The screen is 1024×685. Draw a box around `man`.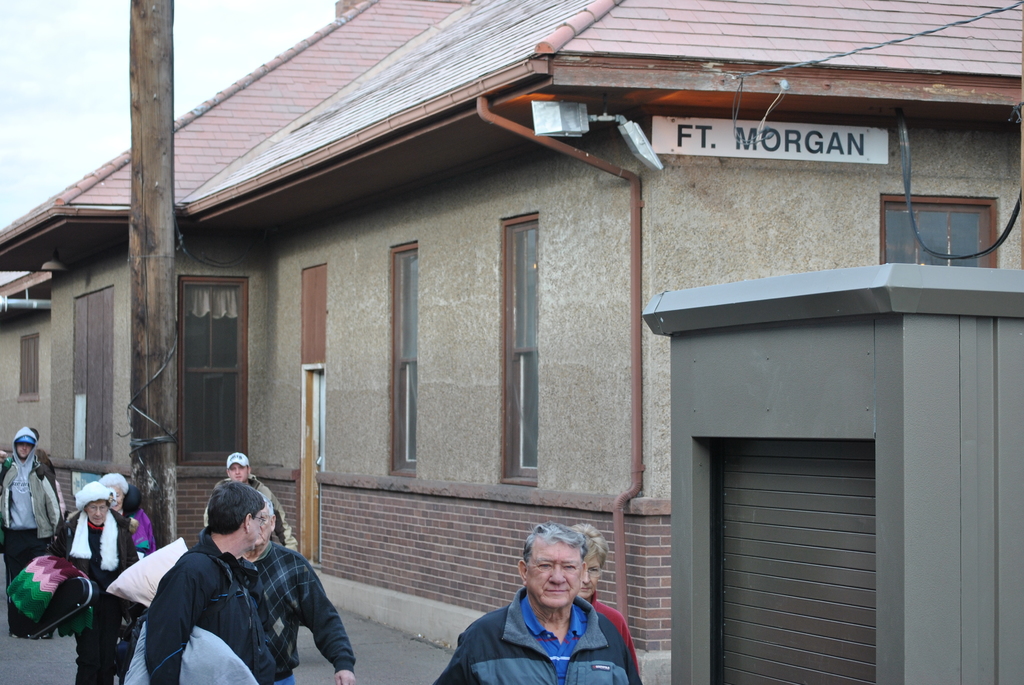
{"x1": 203, "y1": 453, "x2": 296, "y2": 554}.
